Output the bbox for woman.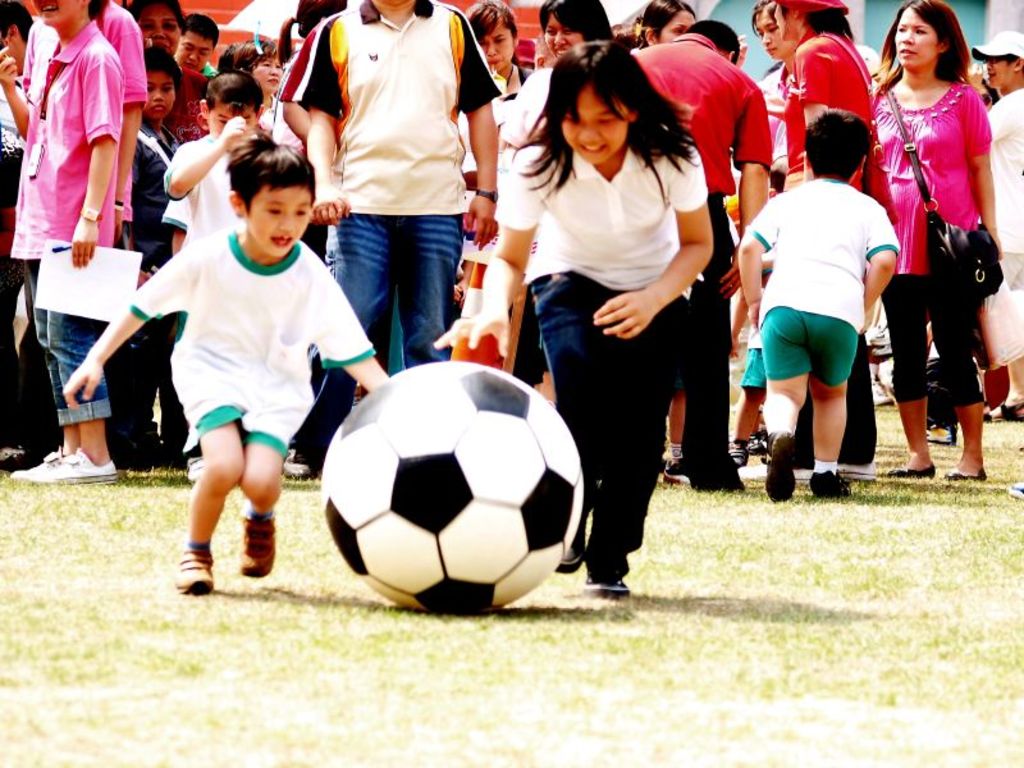
<region>426, 40, 722, 603</region>.
